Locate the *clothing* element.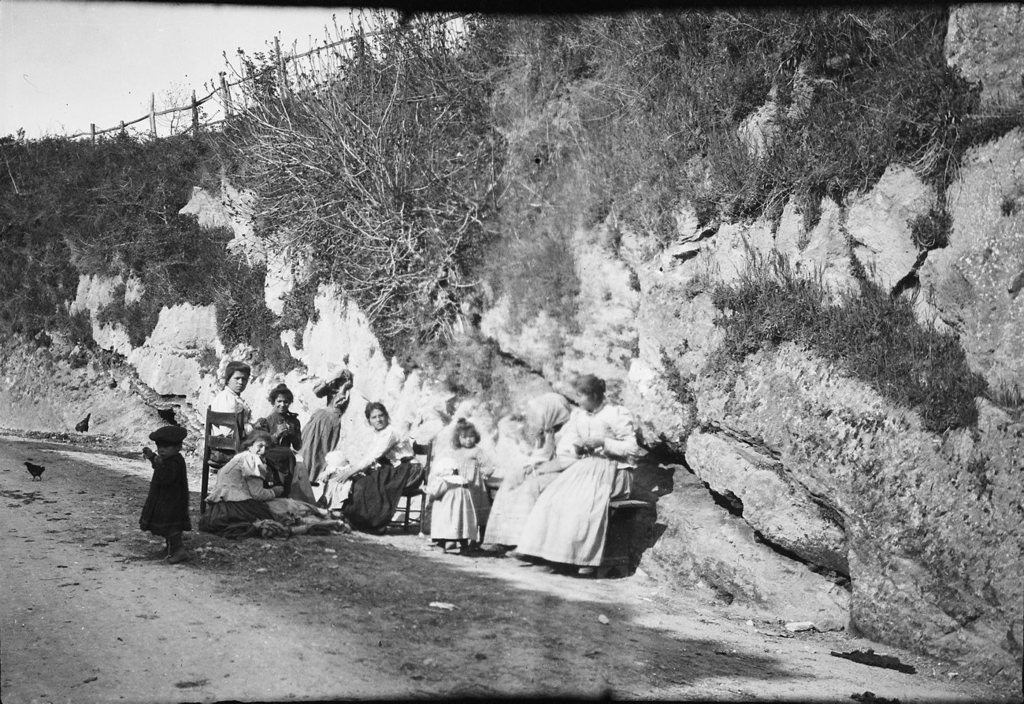
Element bbox: locate(198, 452, 280, 536).
